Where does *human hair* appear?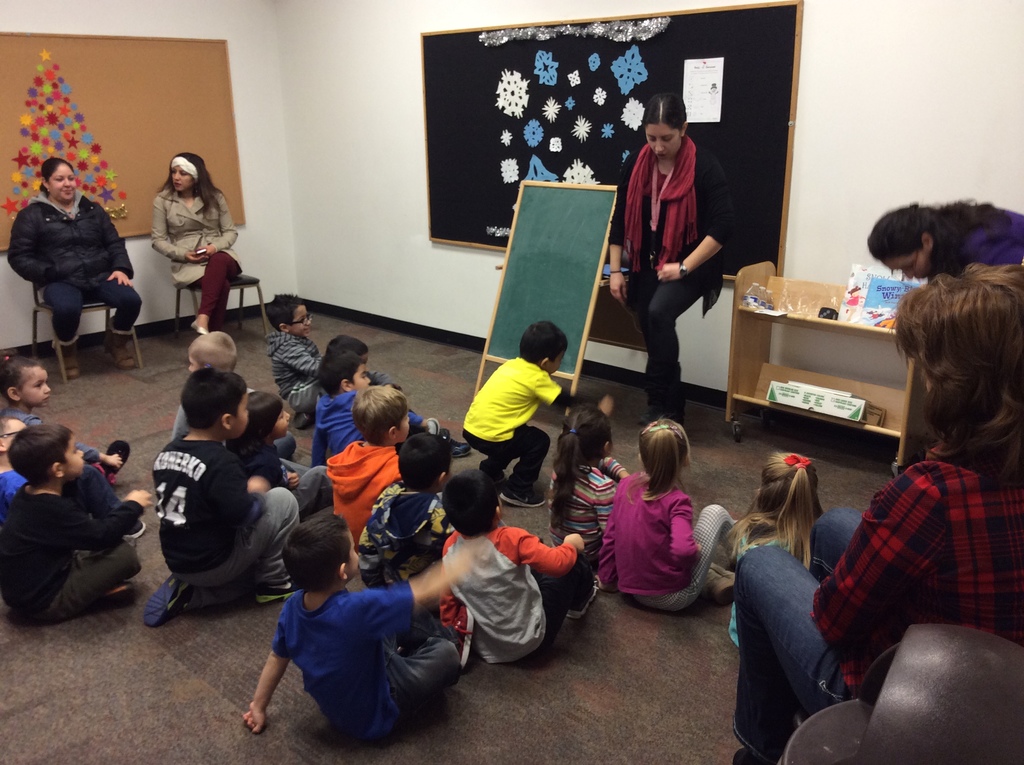
Appears at bbox=[888, 262, 1023, 479].
